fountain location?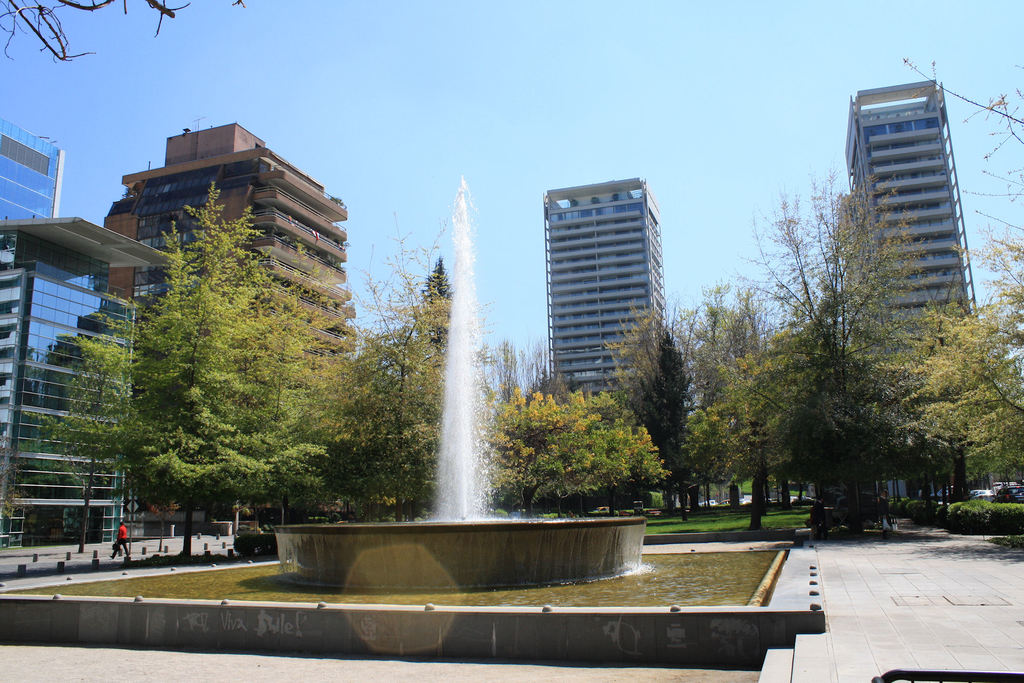
detection(96, 165, 802, 649)
